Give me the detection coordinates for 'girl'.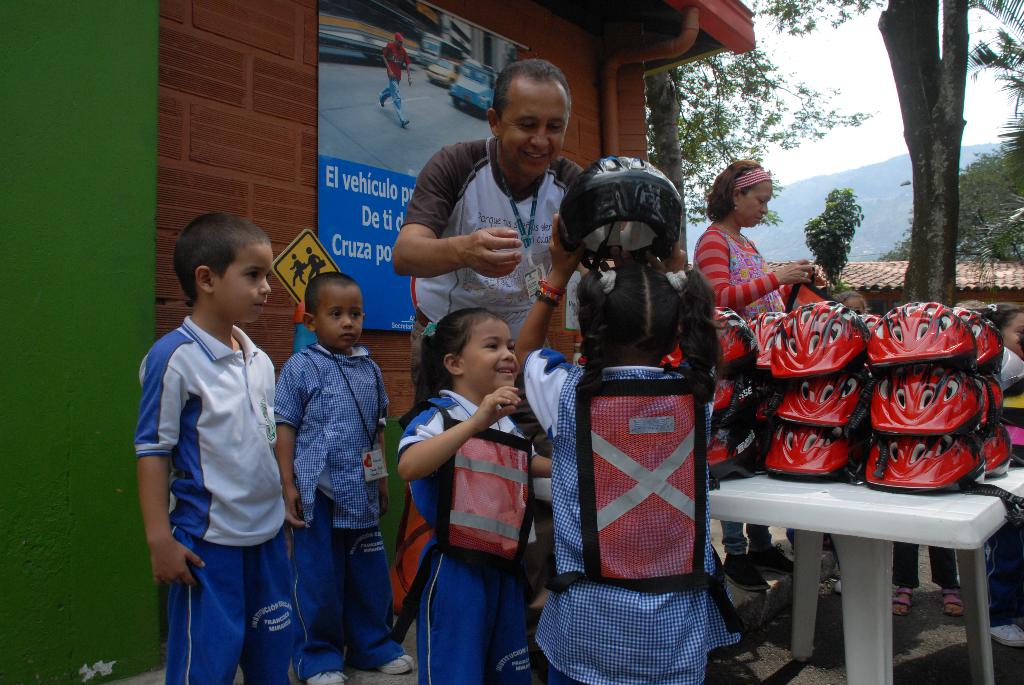
l=514, t=216, r=714, b=684.
